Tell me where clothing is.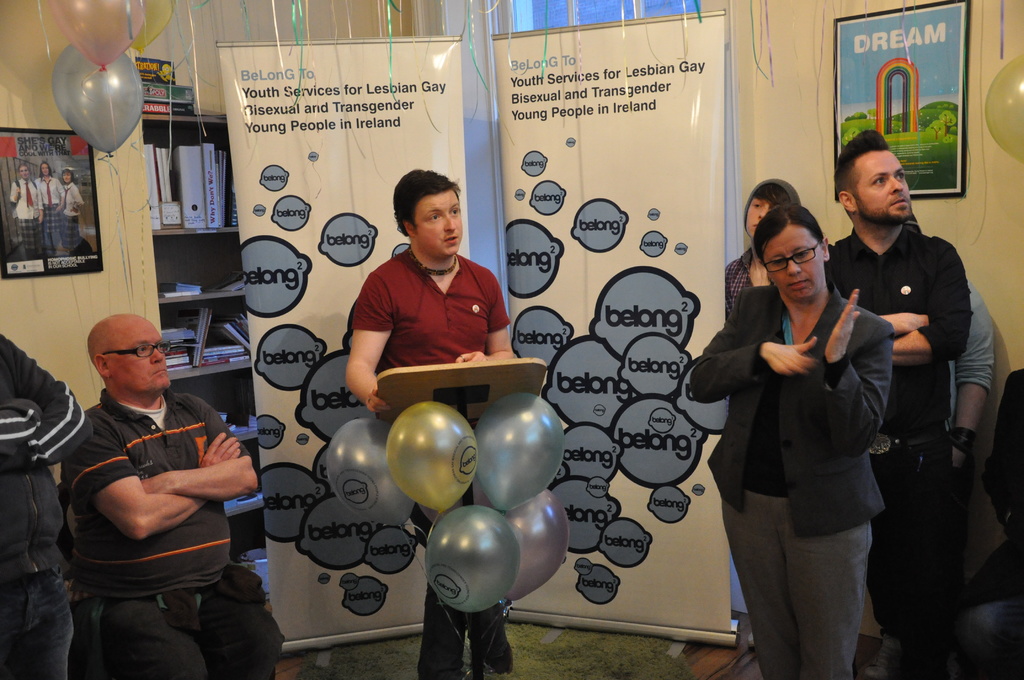
clothing is at [342, 250, 514, 679].
